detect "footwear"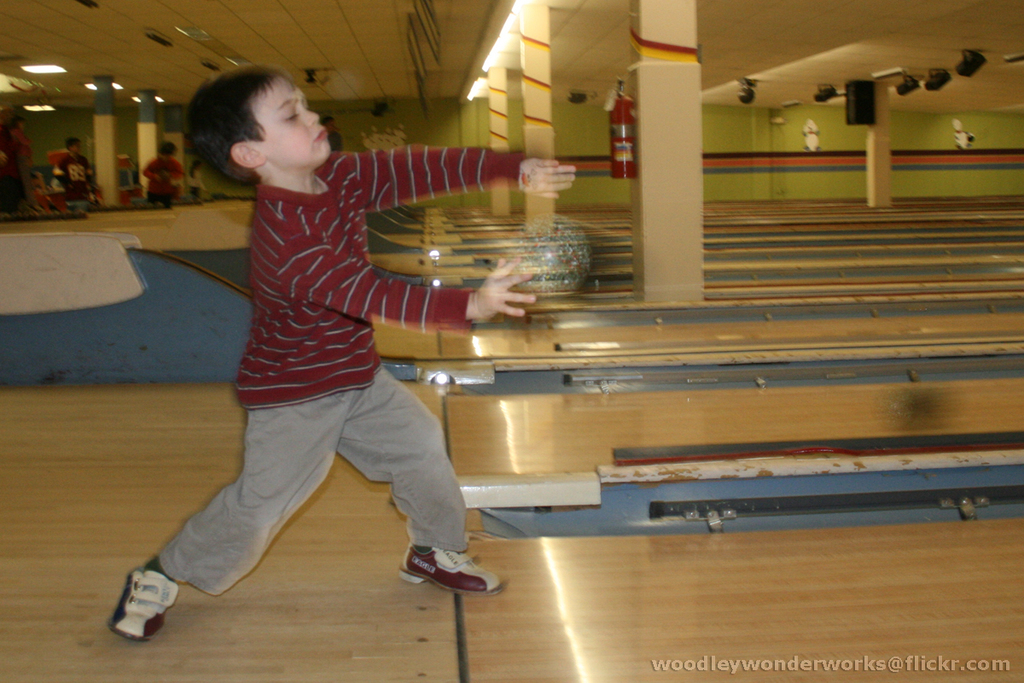
box=[111, 561, 174, 648]
